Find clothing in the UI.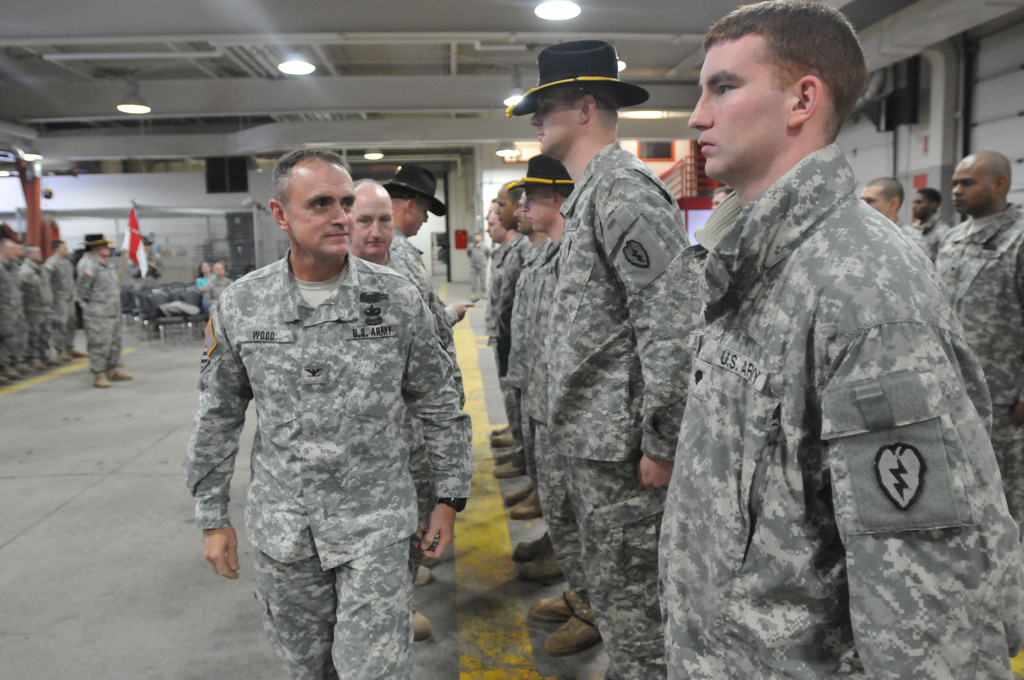
UI element at 37,247,101,364.
